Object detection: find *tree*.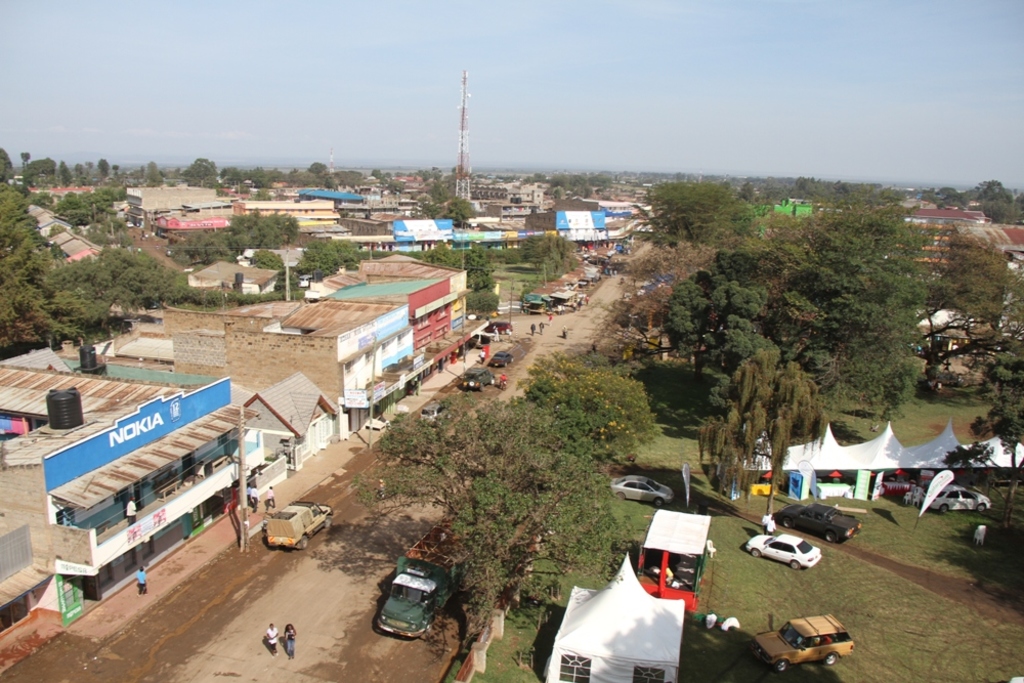
{"x1": 0, "y1": 142, "x2": 75, "y2": 353}.
